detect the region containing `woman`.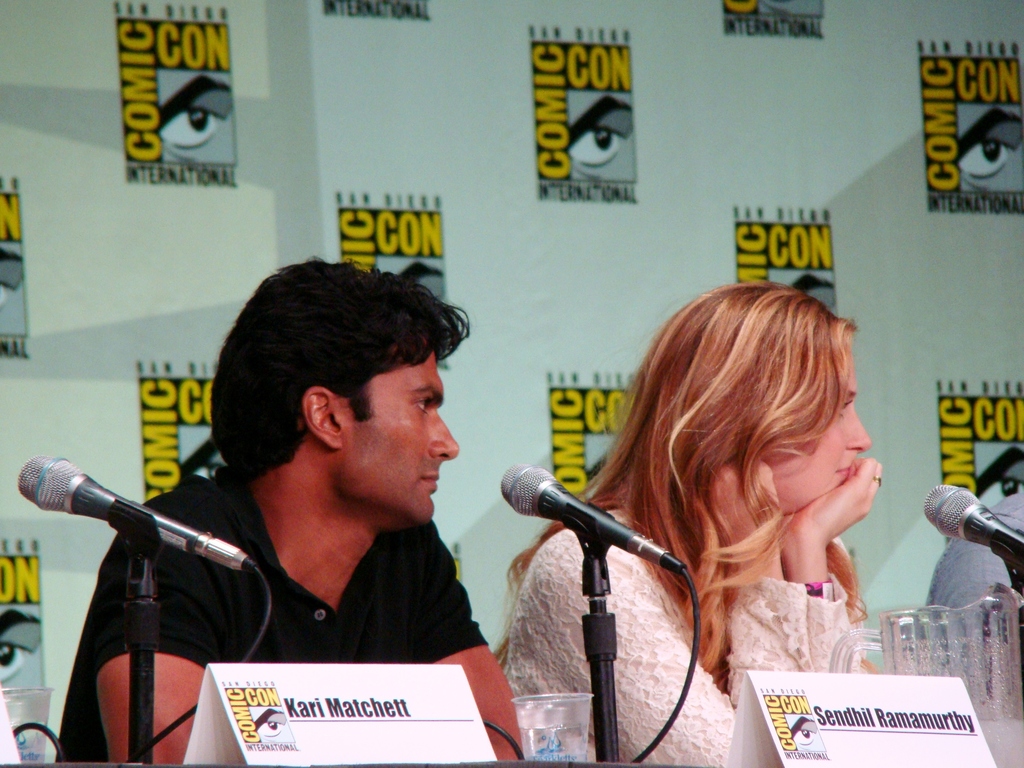
locate(557, 259, 916, 737).
